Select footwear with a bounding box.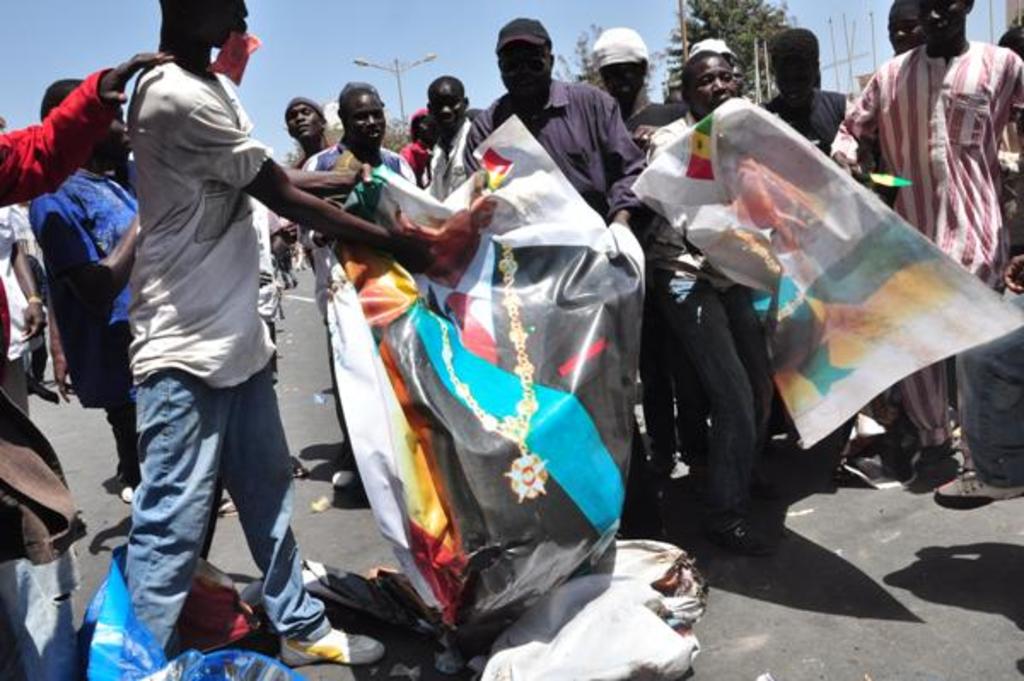
<bbox>280, 625, 386, 669</bbox>.
